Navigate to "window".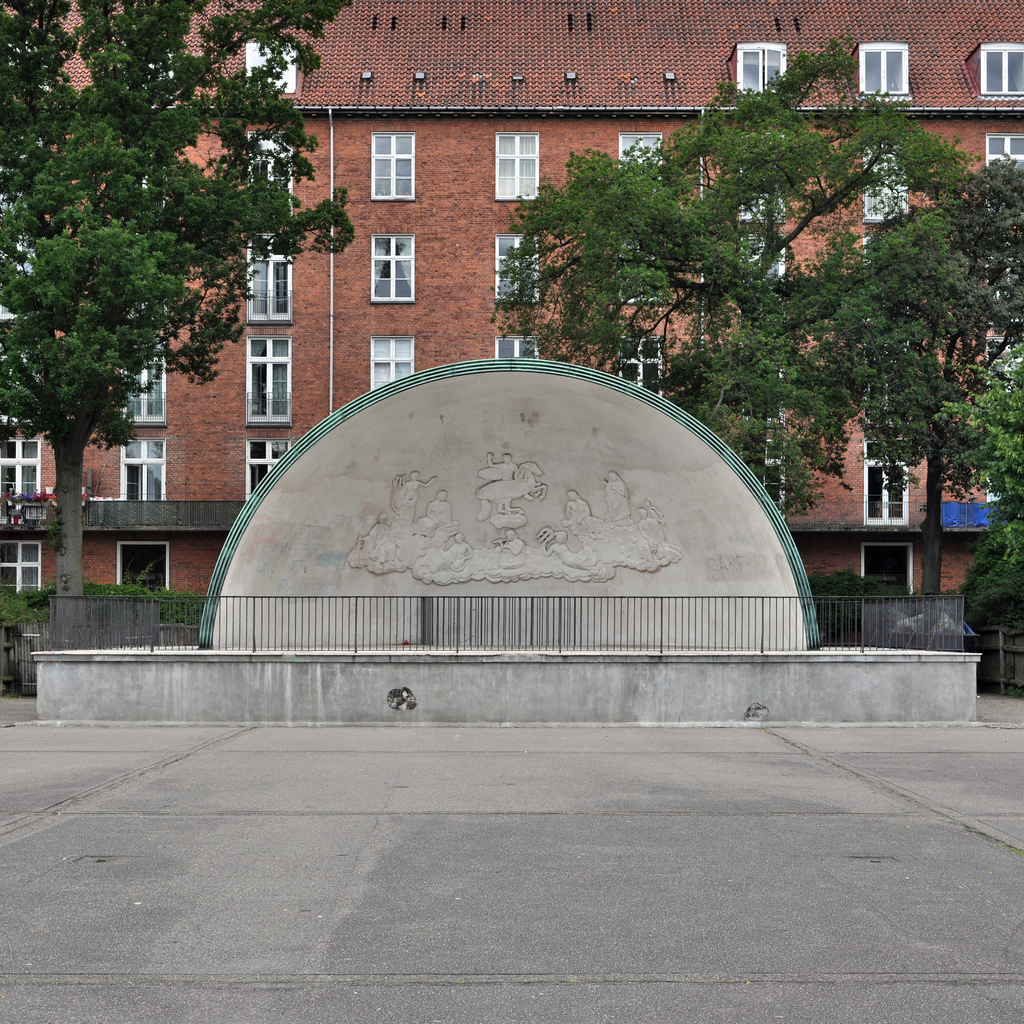
Navigation target: 108:540:172:592.
